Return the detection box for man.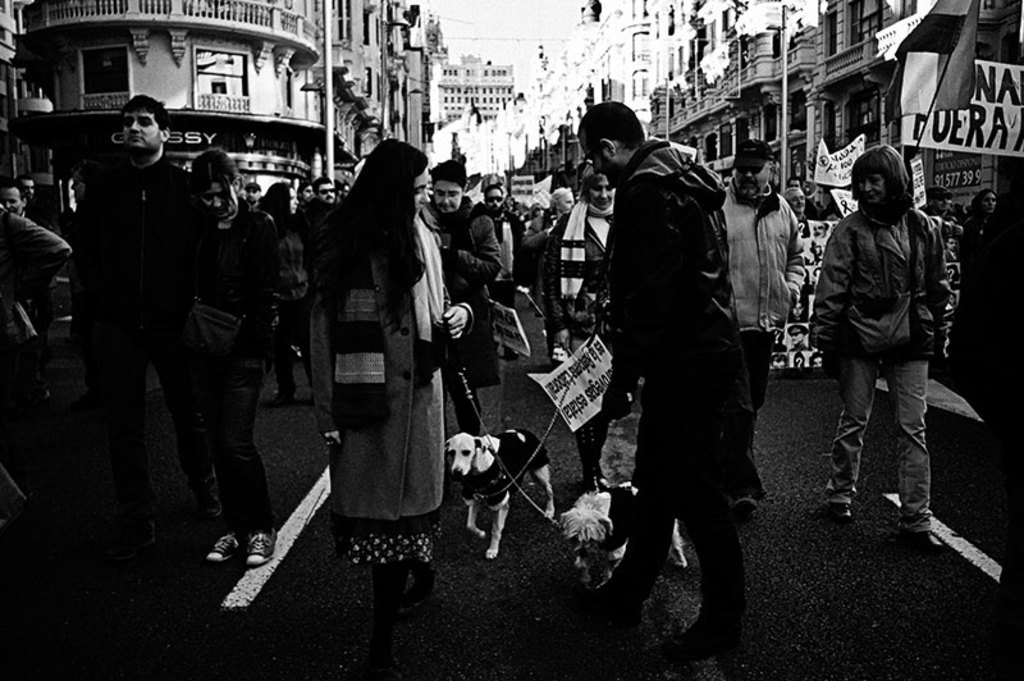
(x1=297, y1=173, x2=339, y2=270).
